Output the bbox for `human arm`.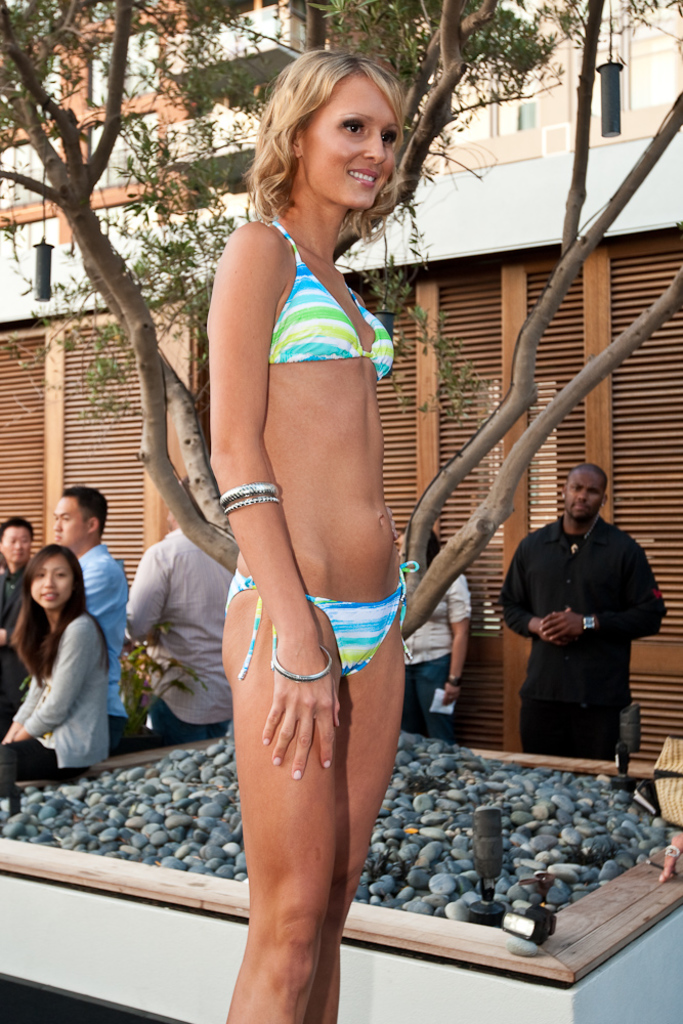
(x1=502, y1=534, x2=574, y2=654).
